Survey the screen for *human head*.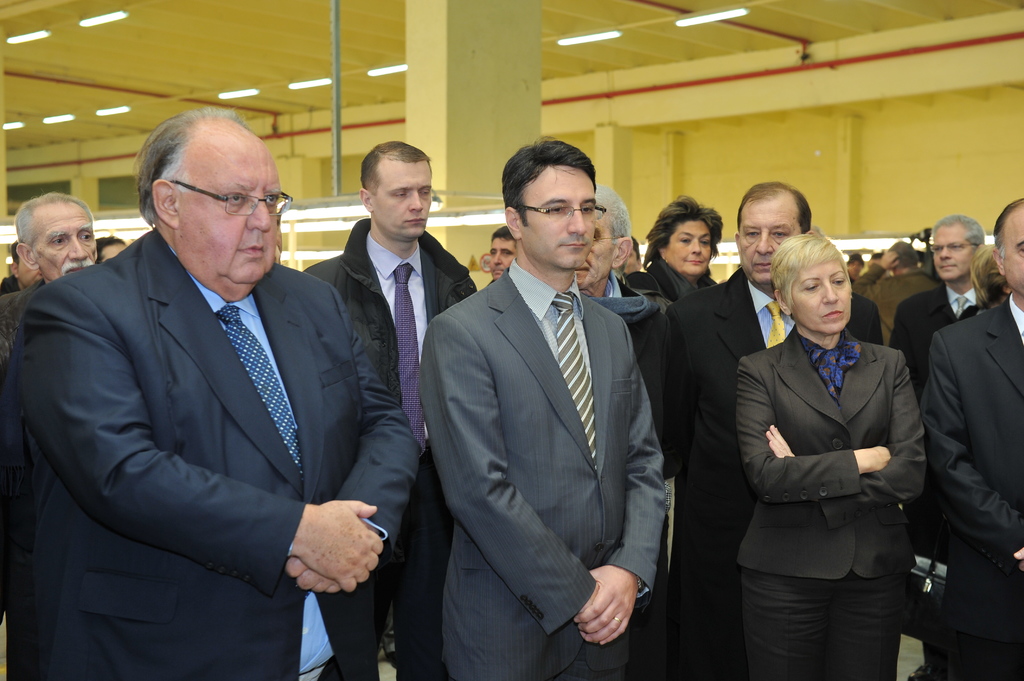
Survey found: [x1=640, y1=190, x2=719, y2=286].
